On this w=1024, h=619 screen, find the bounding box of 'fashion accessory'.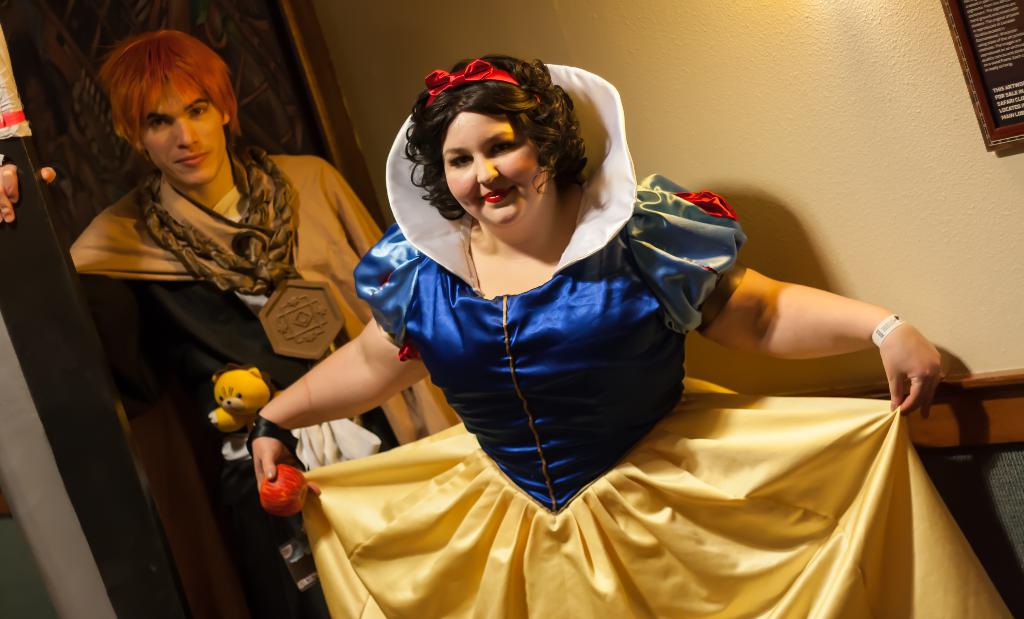
Bounding box: box=[138, 131, 299, 297].
